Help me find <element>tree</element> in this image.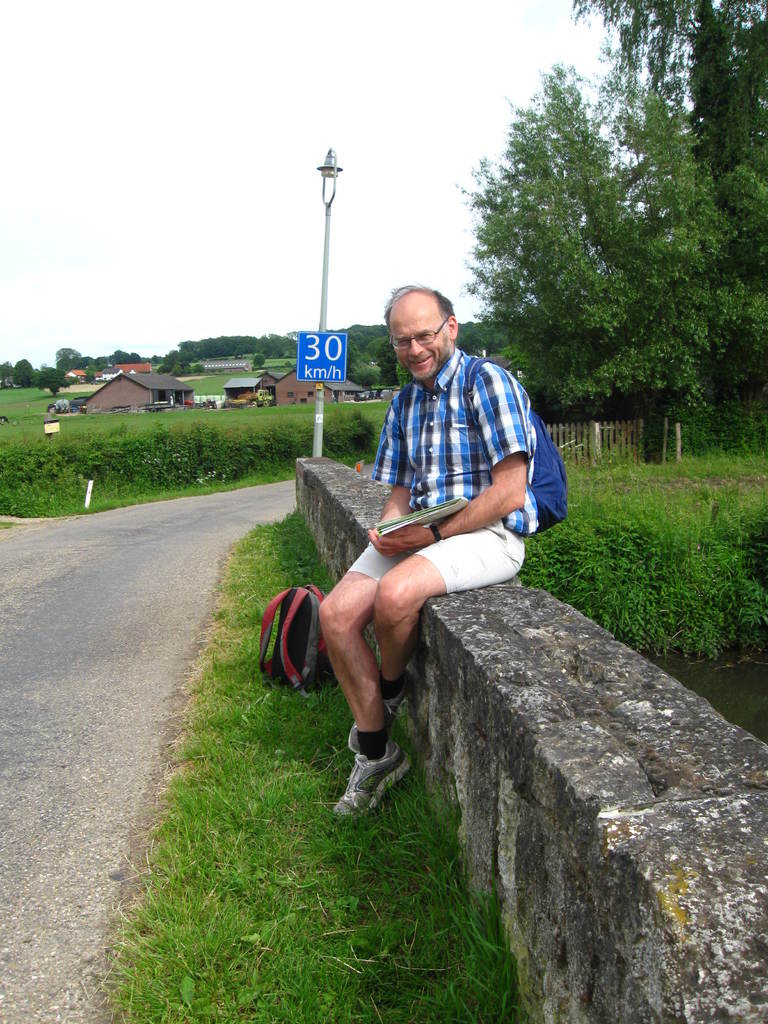
Found it: 252 355 263 371.
